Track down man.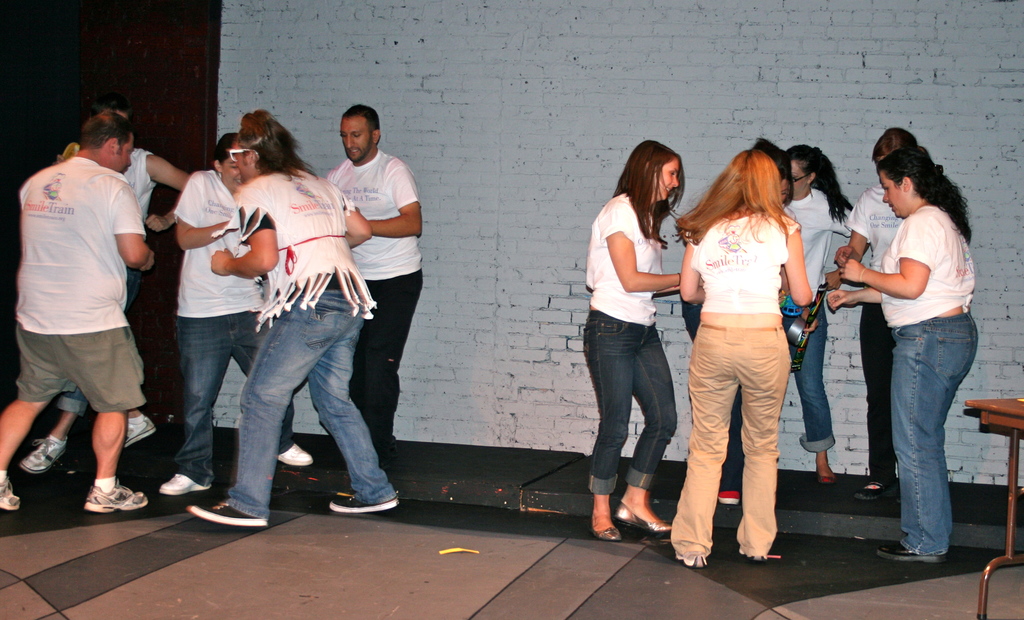
Tracked to 183 108 399 536.
